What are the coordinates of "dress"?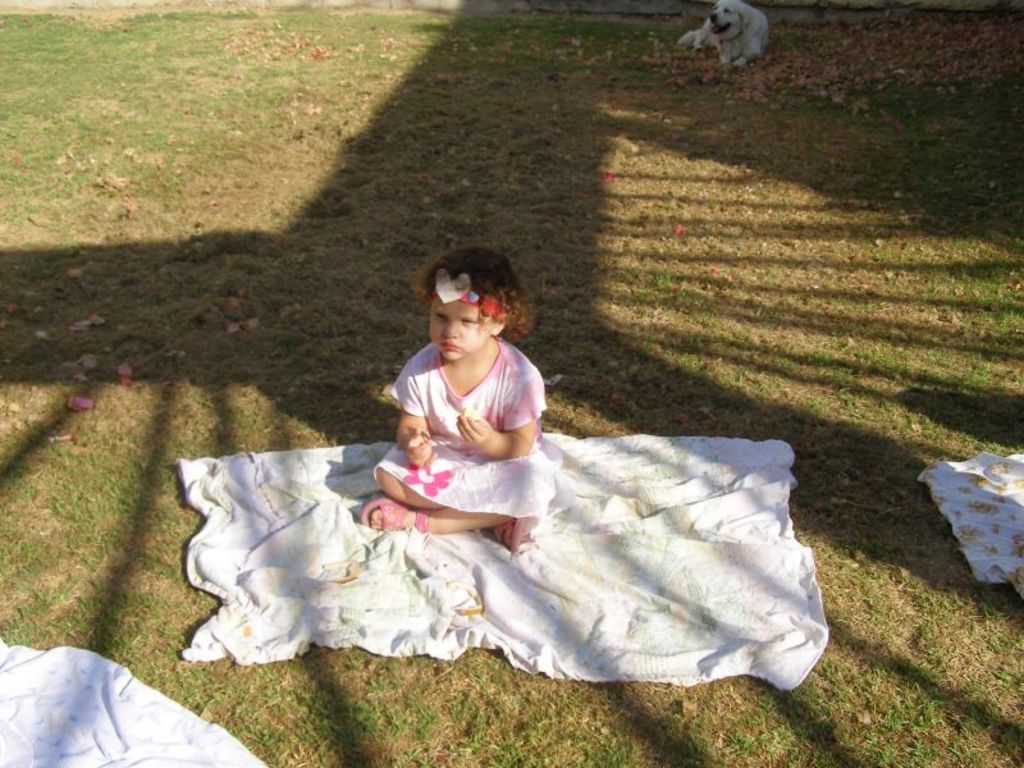
bbox=(371, 346, 552, 530).
